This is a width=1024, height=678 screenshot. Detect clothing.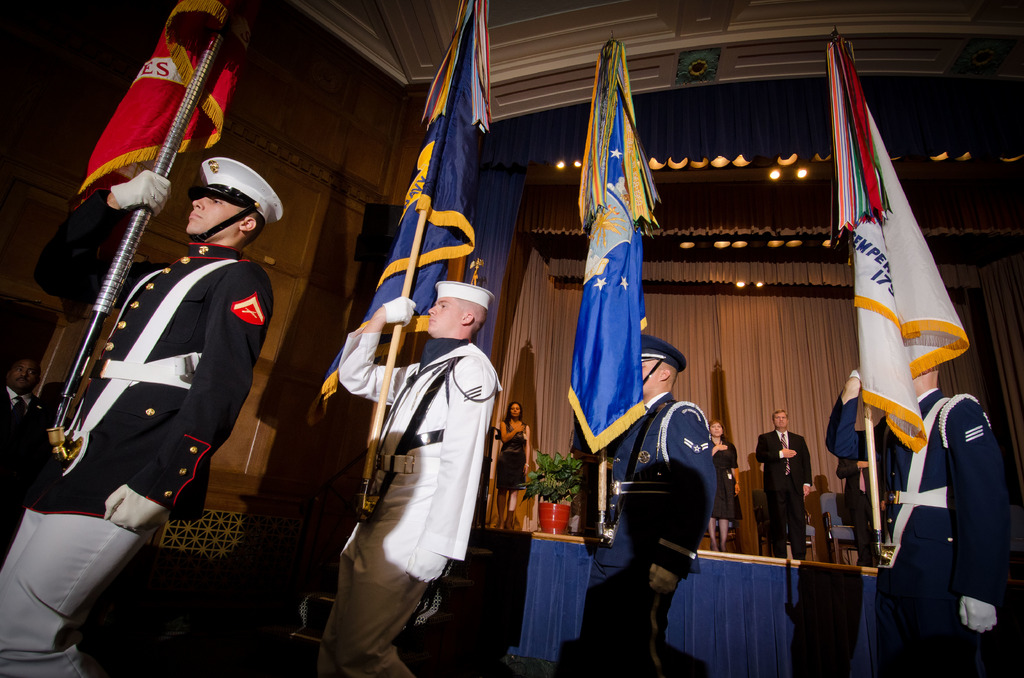
region(27, 242, 273, 533).
